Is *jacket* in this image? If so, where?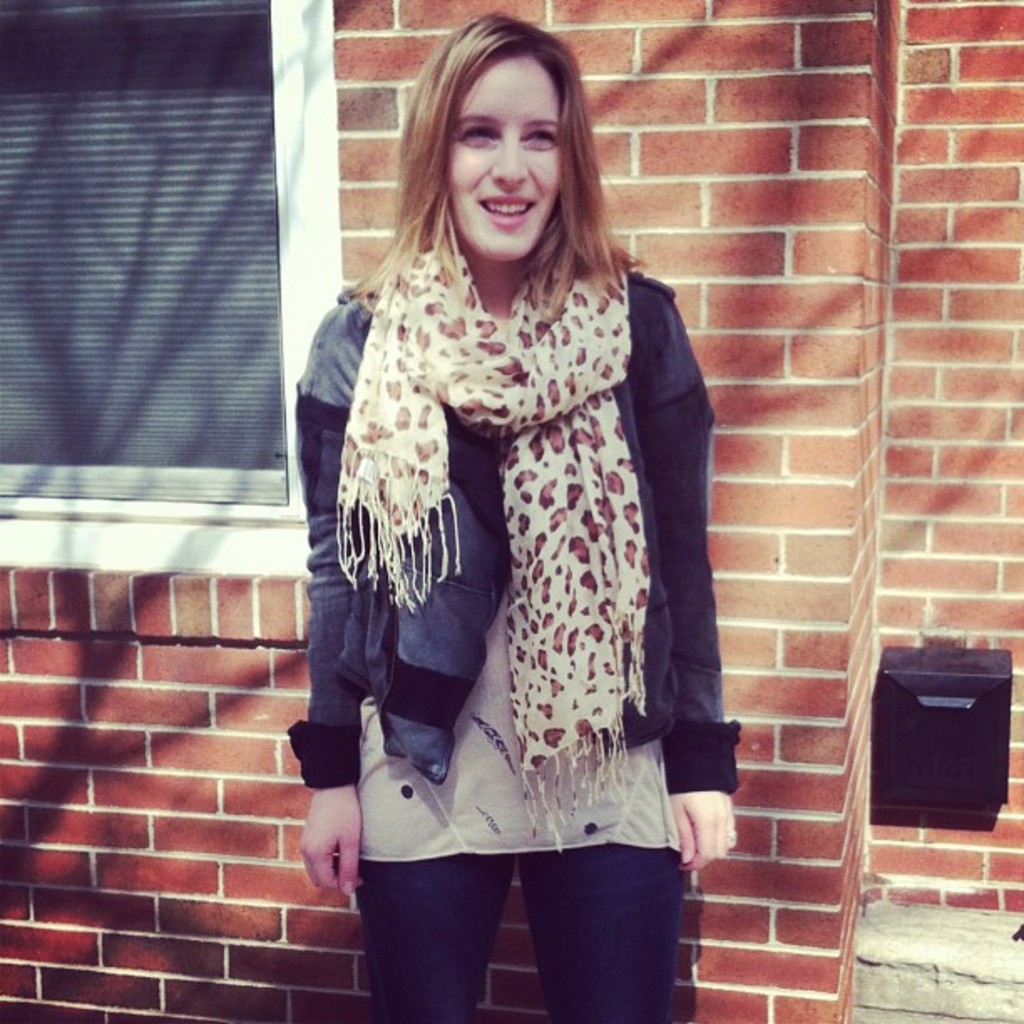
Yes, at x1=293, y1=253, x2=735, y2=803.
